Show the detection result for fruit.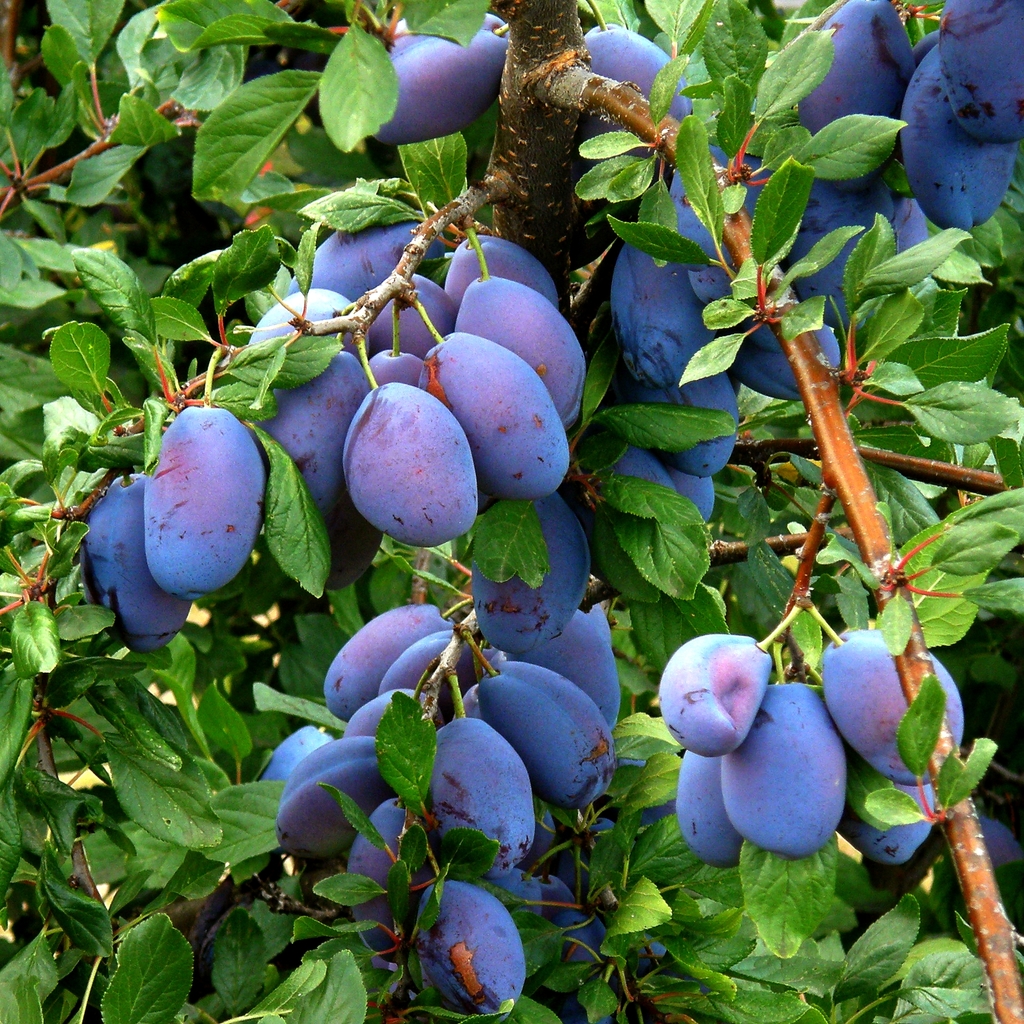
[x1=606, y1=235, x2=711, y2=383].
